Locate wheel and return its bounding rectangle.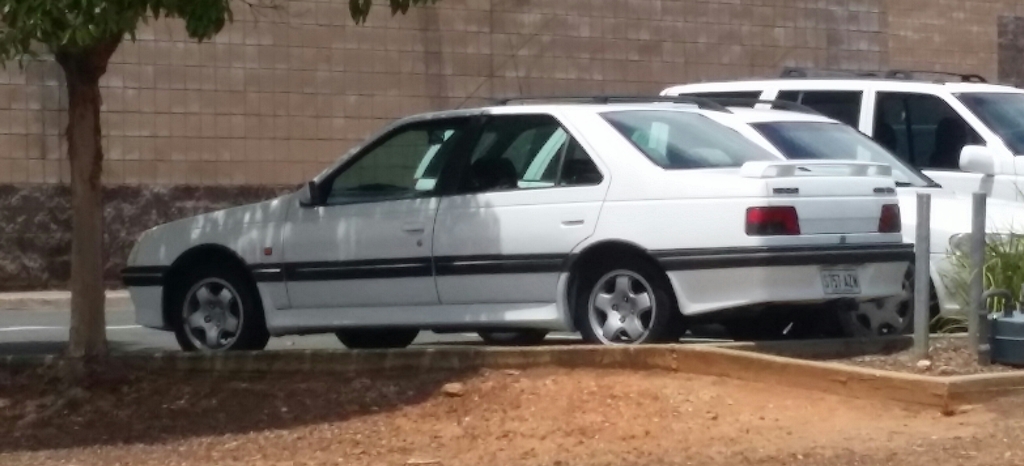
select_region(843, 268, 932, 346).
